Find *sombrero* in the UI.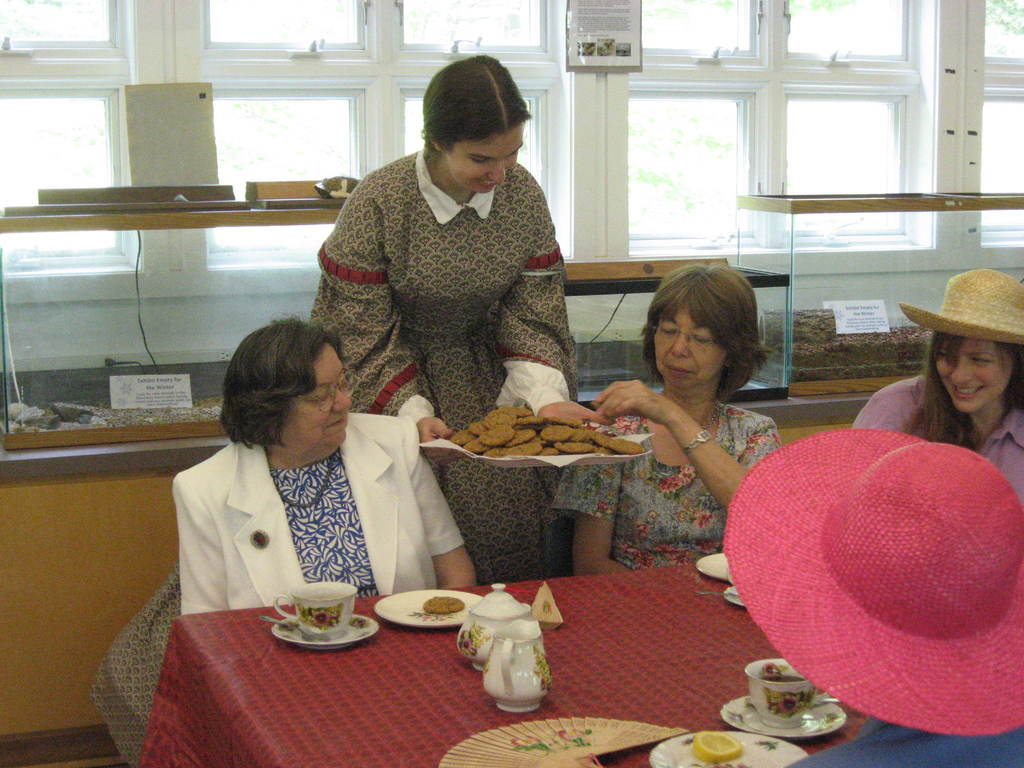
UI element at 708, 404, 1023, 767.
